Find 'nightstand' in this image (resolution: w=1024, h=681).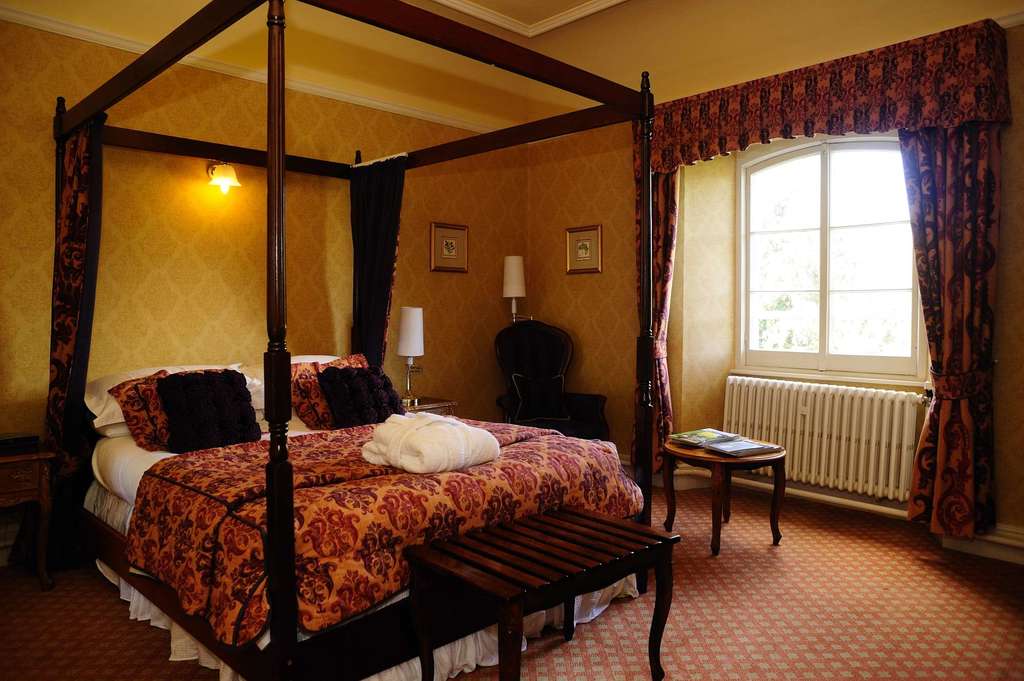
488:378:612:438.
